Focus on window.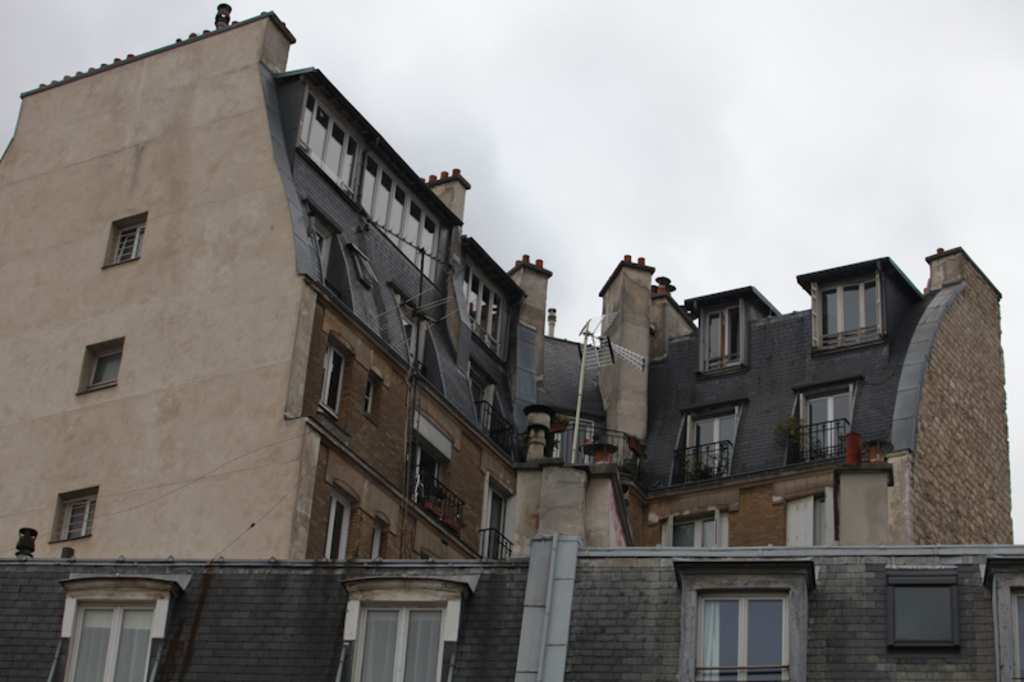
Focused at 819/276/877/345.
